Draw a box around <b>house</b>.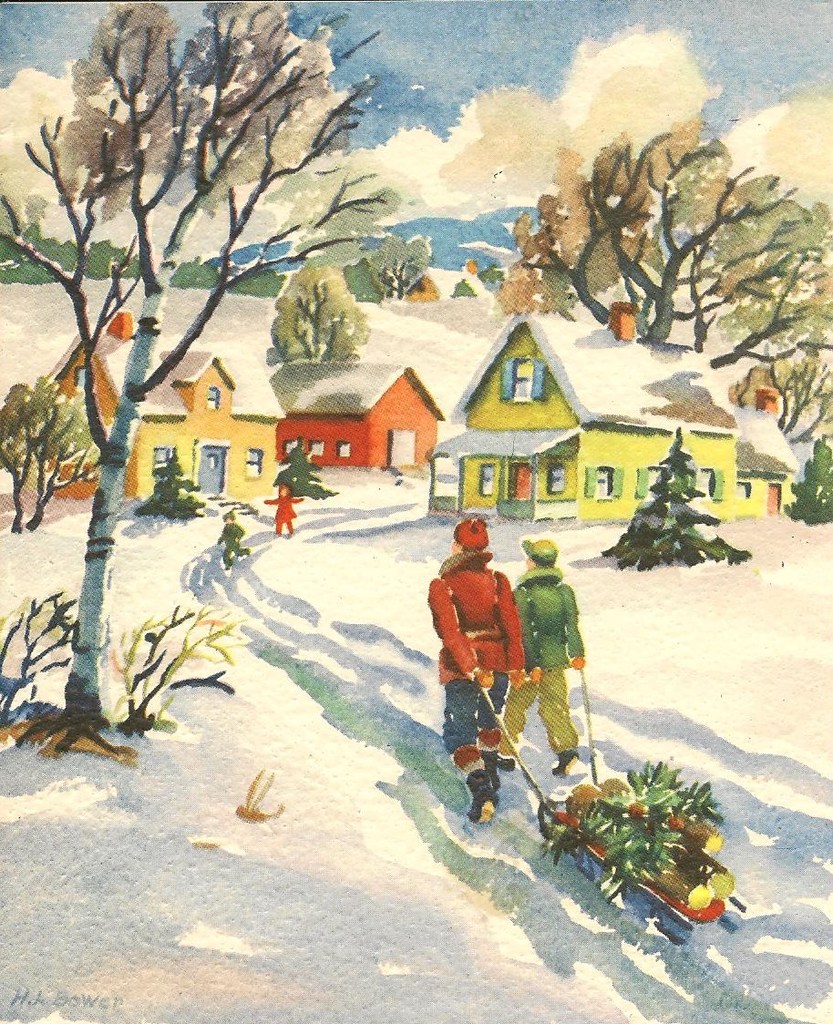
BBox(37, 344, 304, 519).
